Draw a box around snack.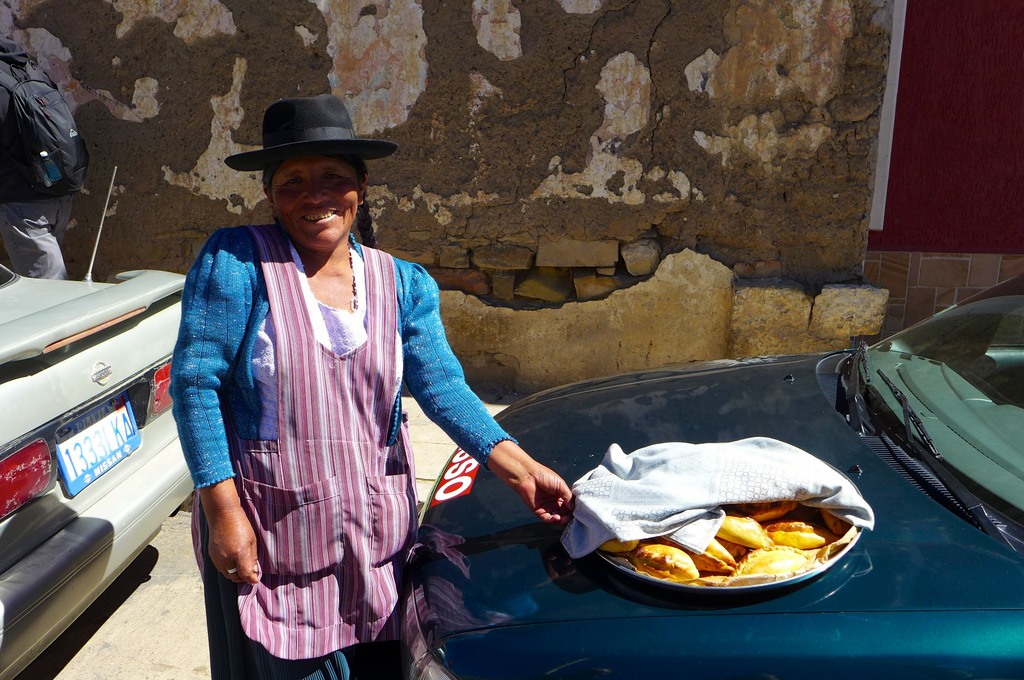
[548,448,874,596].
